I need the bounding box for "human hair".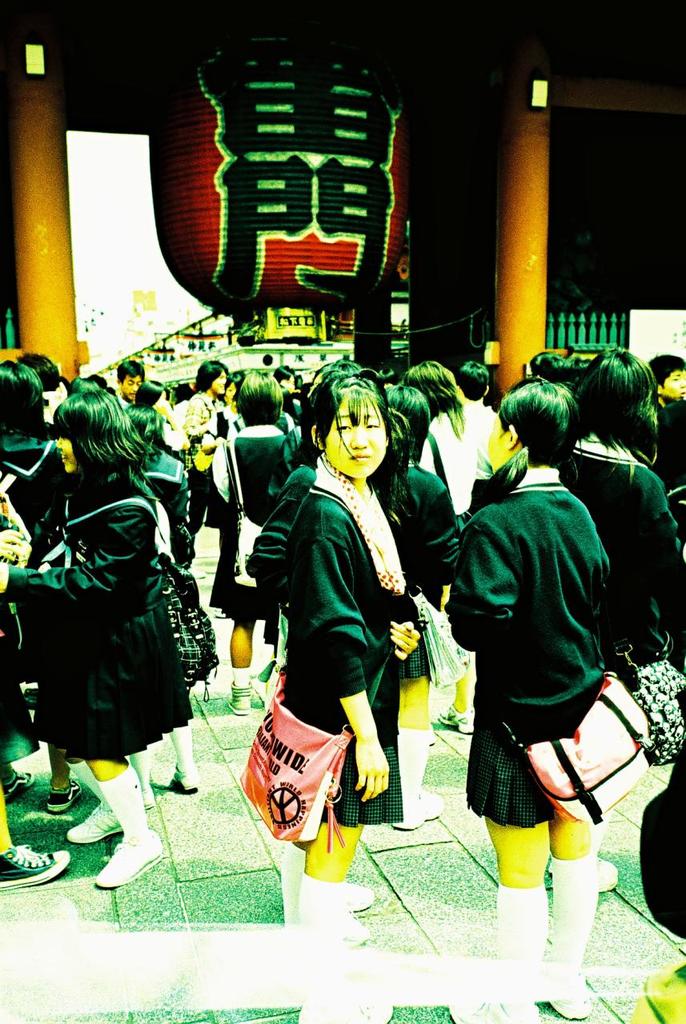
Here it is: [x1=0, y1=359, x2=46, y2=440].
